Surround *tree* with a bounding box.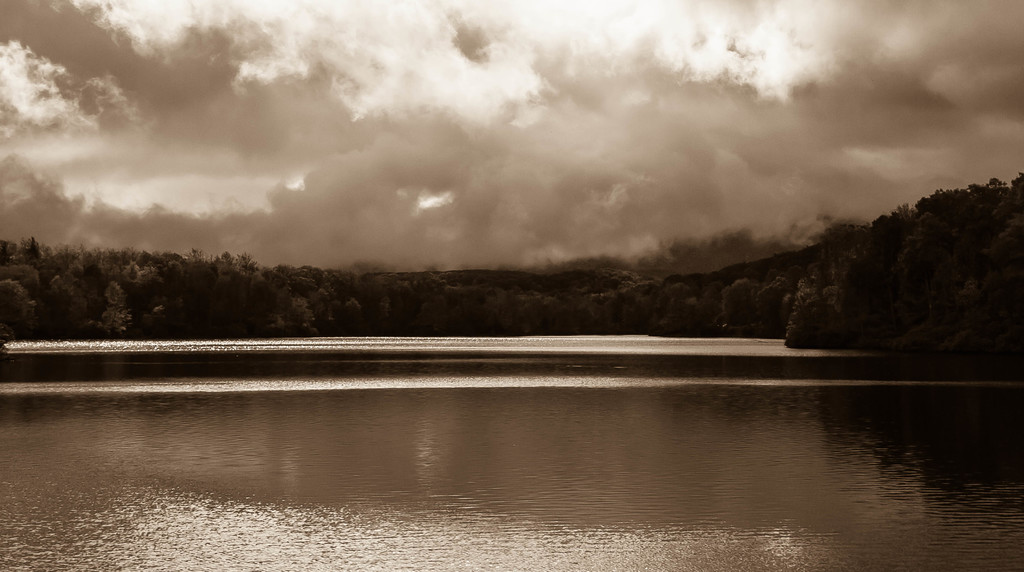
(183,250,237,344).
